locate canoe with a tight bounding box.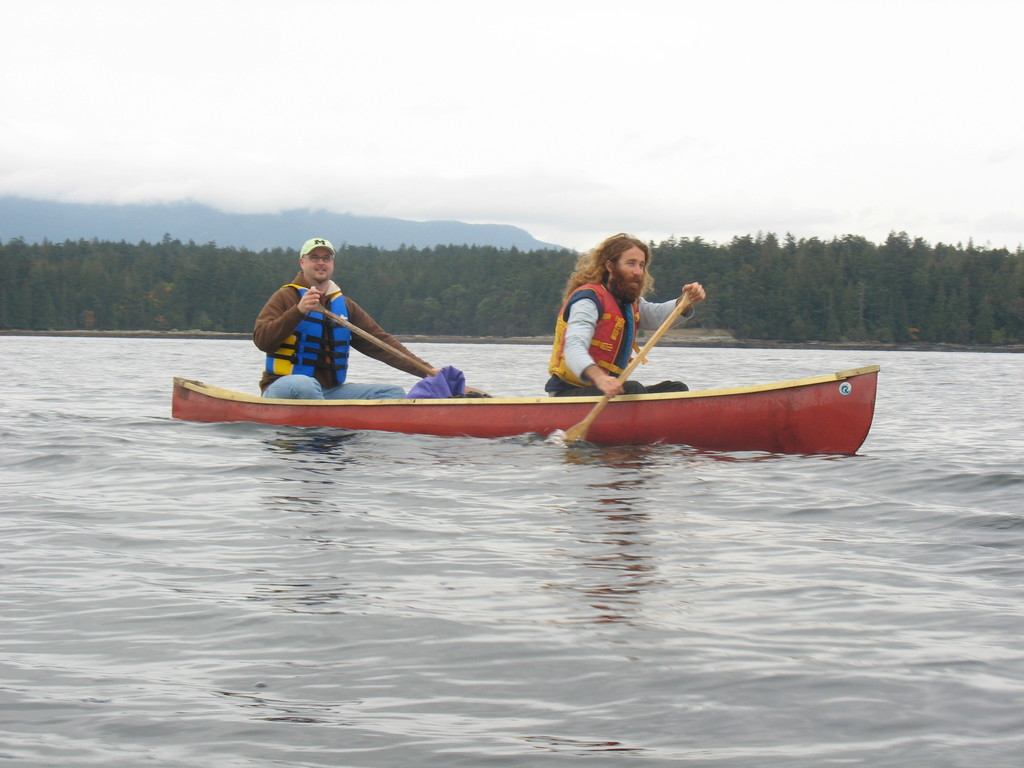
[left=163, top=330, right=802, bottom=451].
